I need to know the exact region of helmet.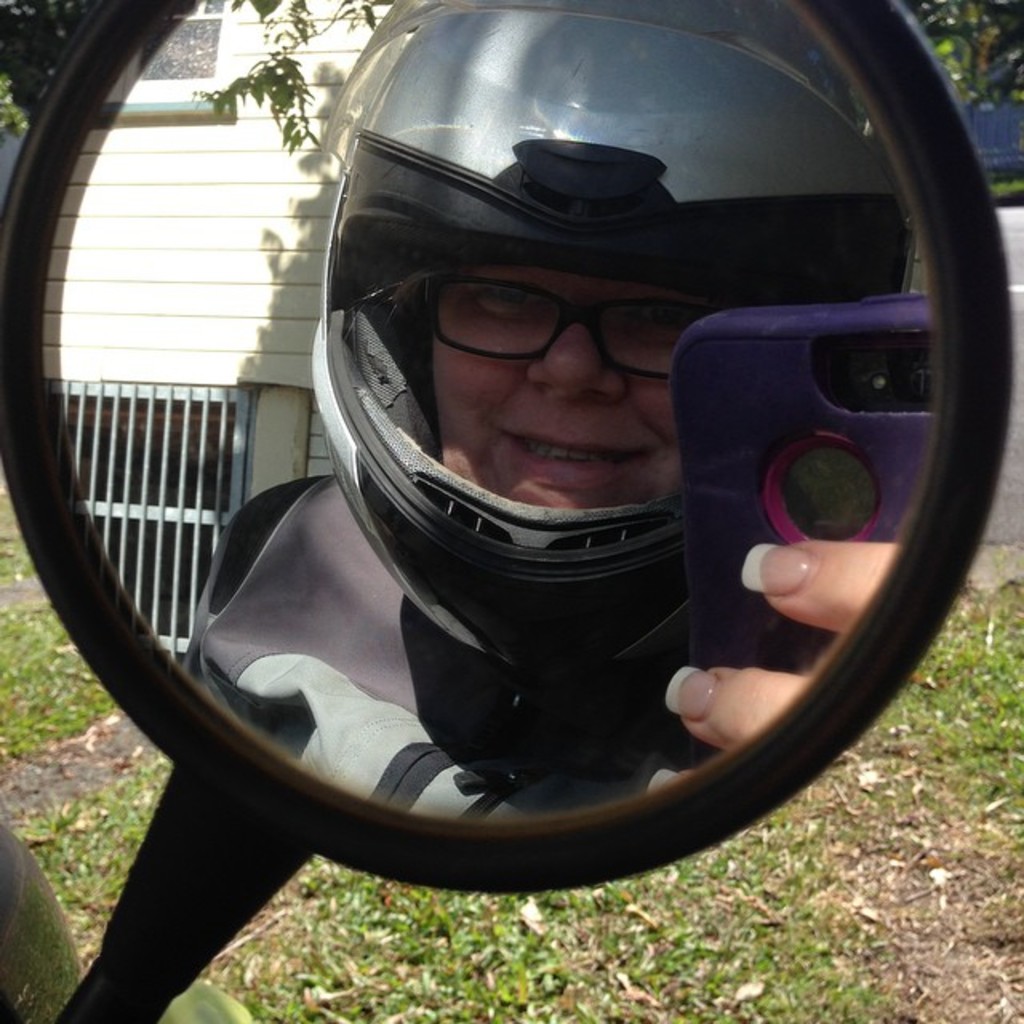
Region: [left=293, top=8, right=902, bottom=661].
